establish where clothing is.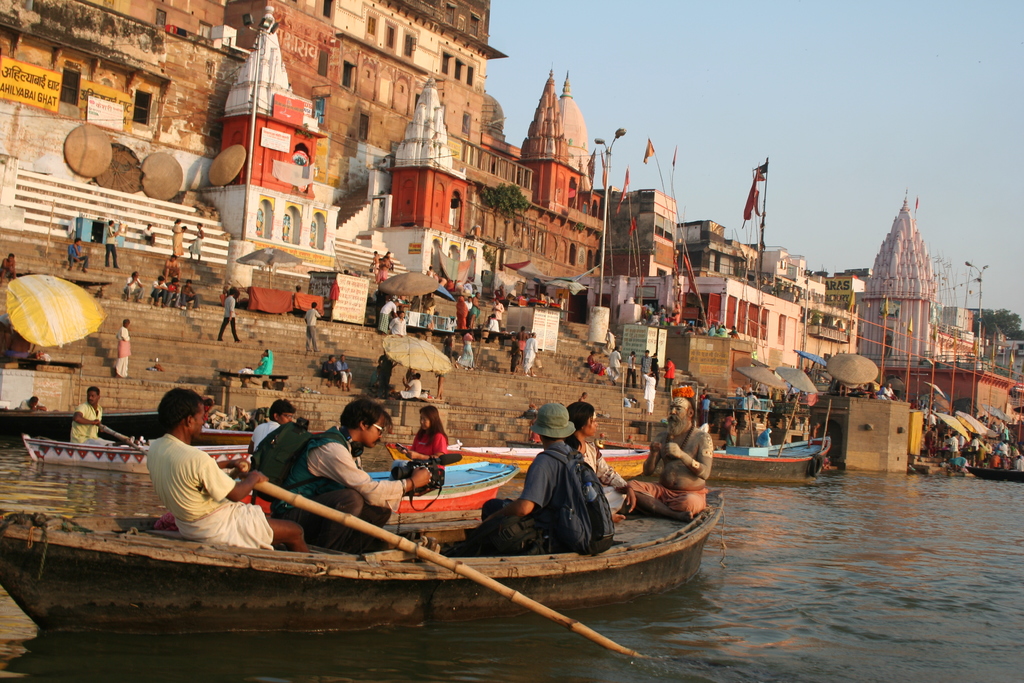
Established at [left=145, top=226, right=154, bottom=245].
